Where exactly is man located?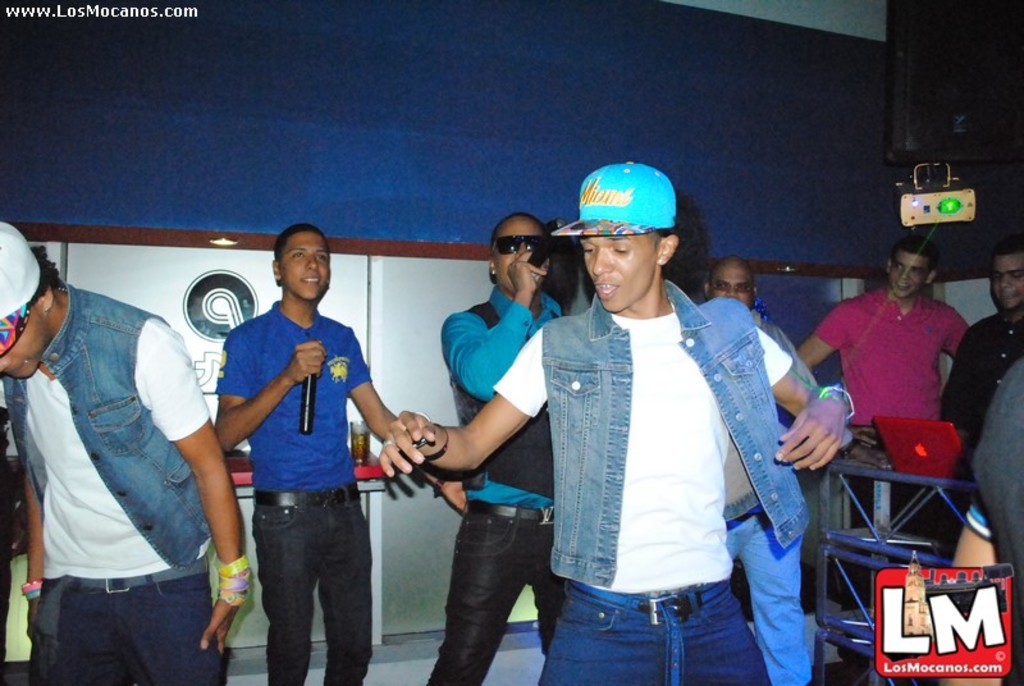
Its bounding box is (938, 243, 1023, 439).
